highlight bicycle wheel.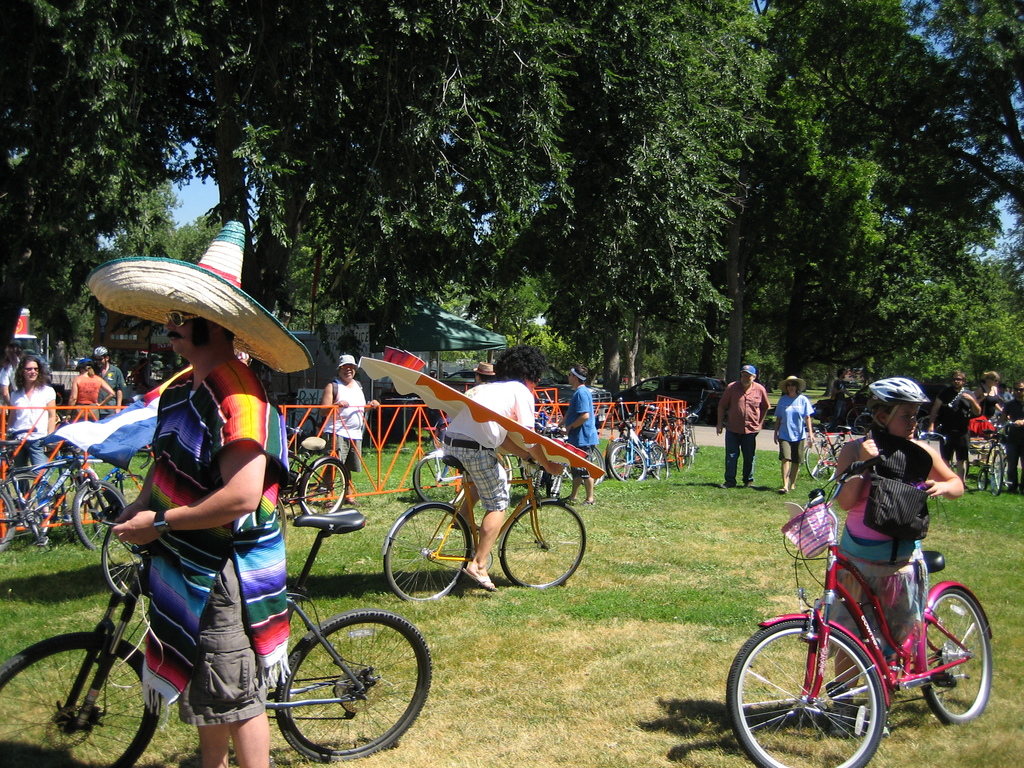
Highlighted region: [x1=499, y1=499, x2=586, y2=590].
